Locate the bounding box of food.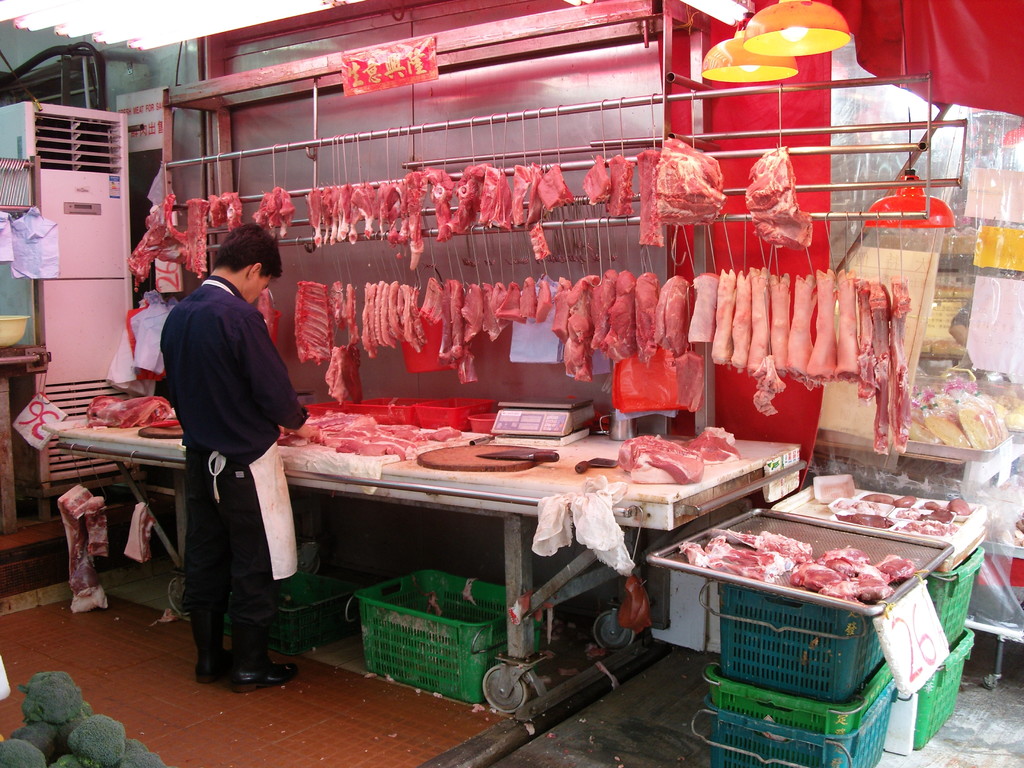
Bounding box: box(875, 278, 890, 456).
